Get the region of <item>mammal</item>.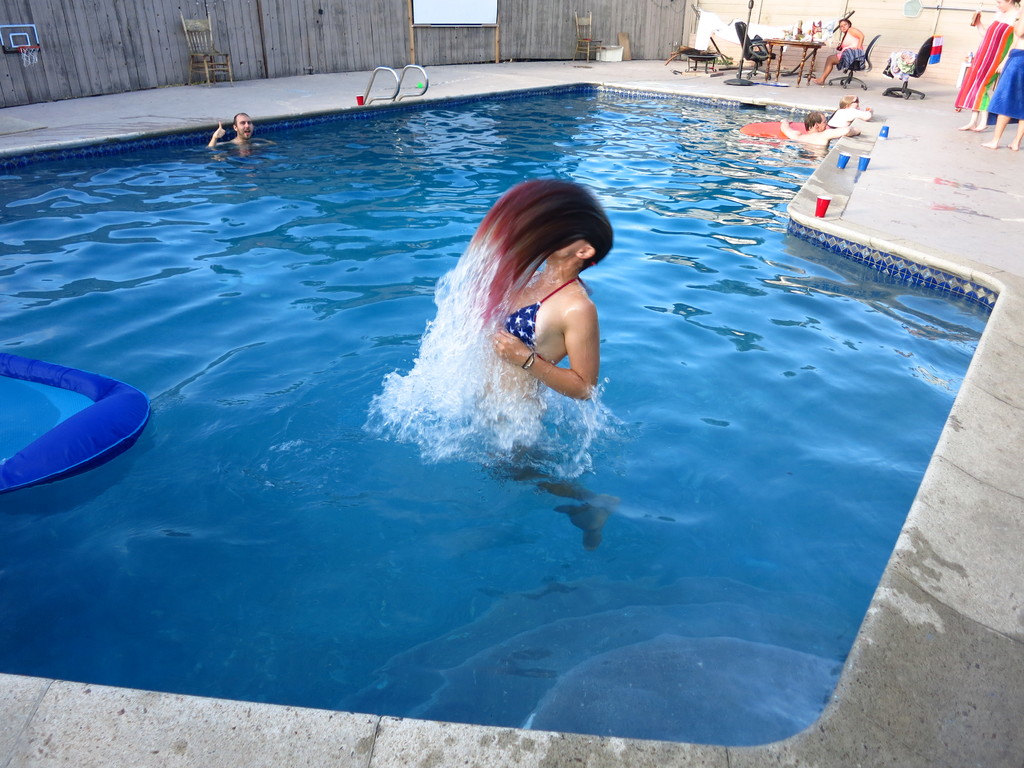
<bbox>952, 0, 1021, 134</bbox>.
